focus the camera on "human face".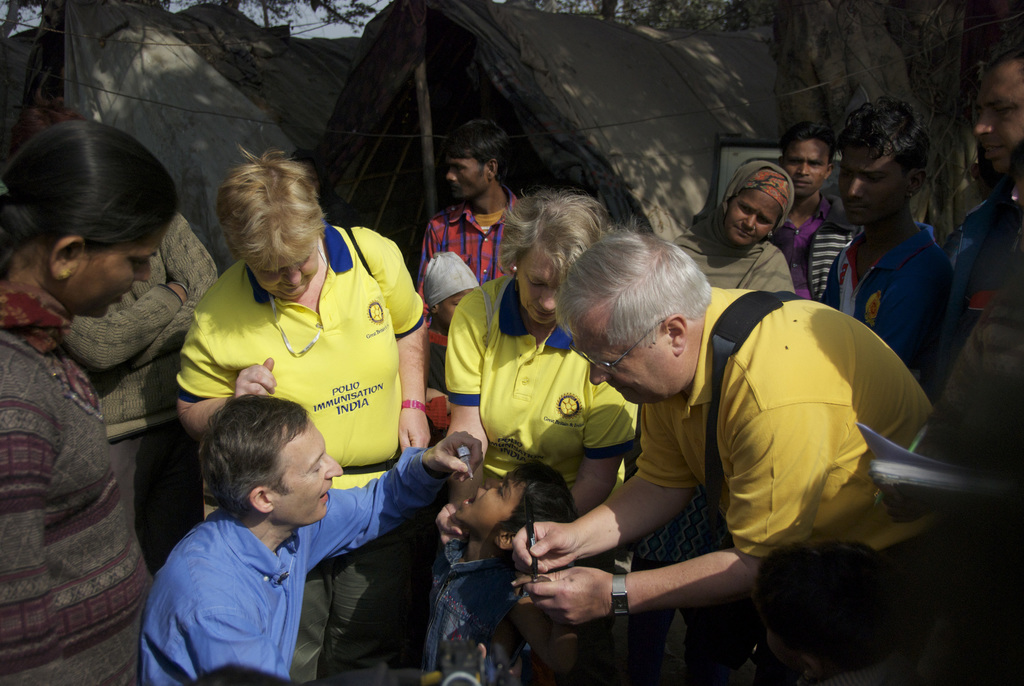
Focus region: crop(458, 485, 527, 531).
